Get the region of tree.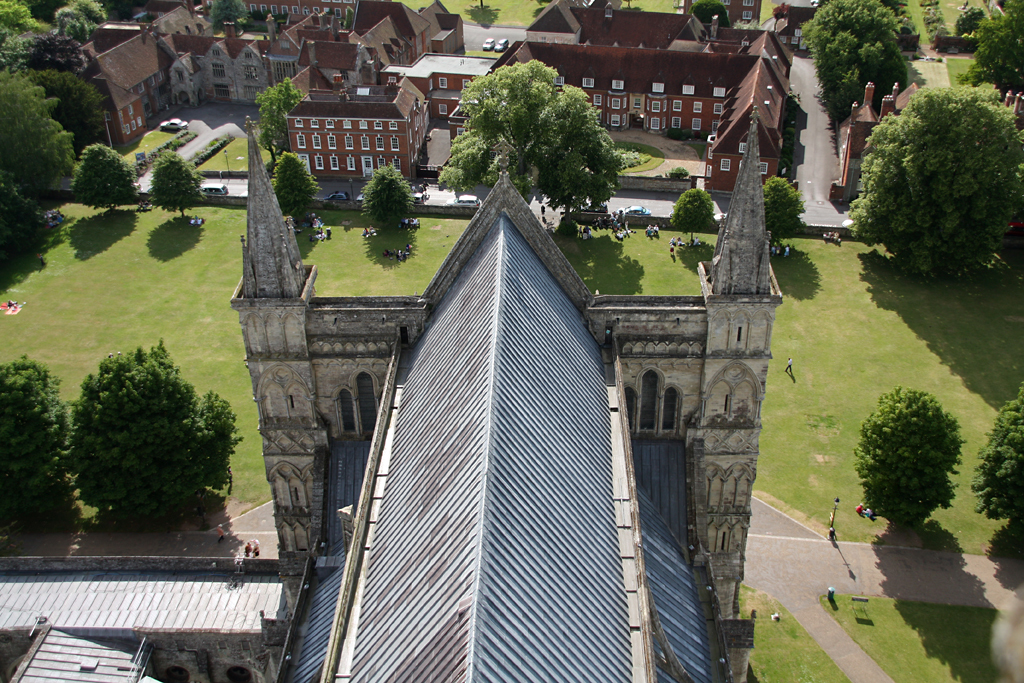
locate(358, 162, 420, 232).
